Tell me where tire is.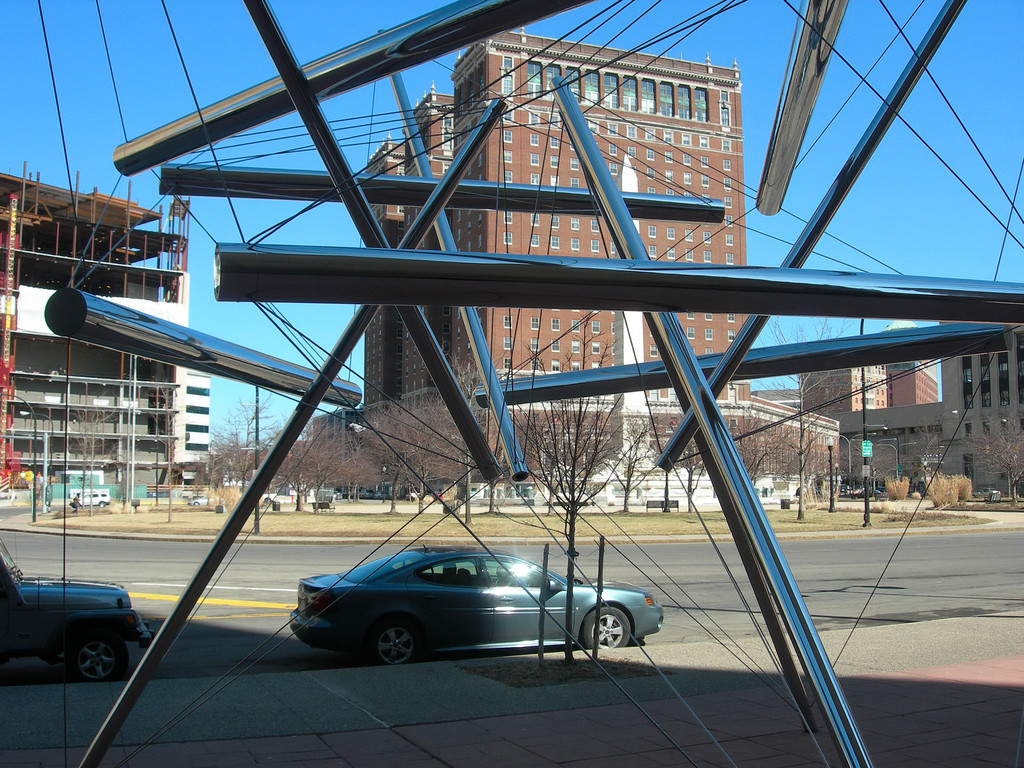
tire is at bbox=(65, 637, 126, 684).
